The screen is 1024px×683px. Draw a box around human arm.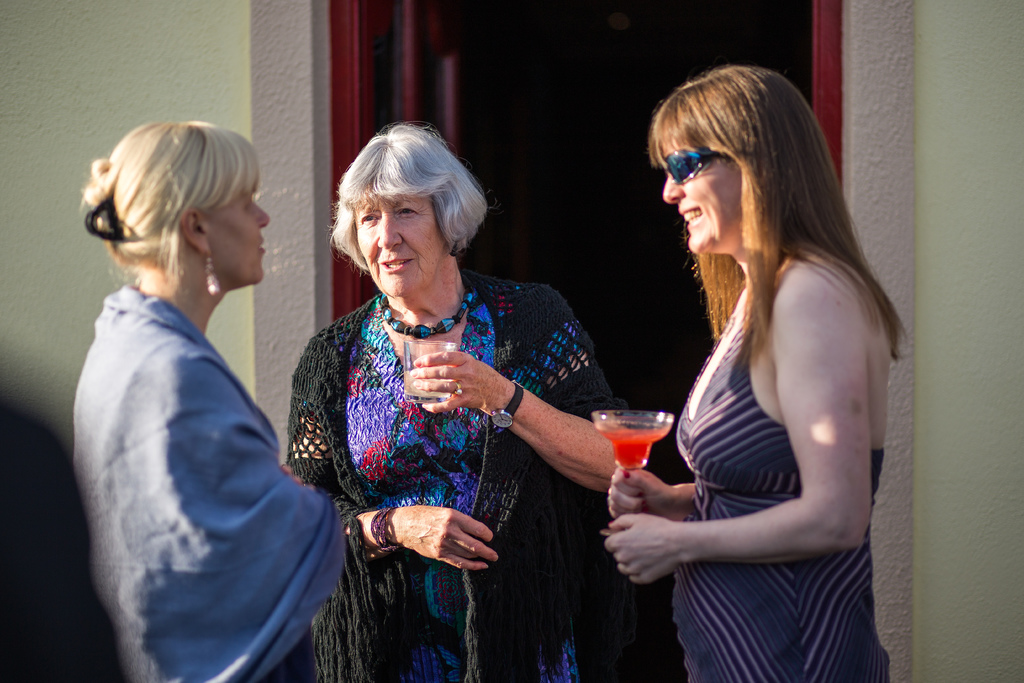
(x1=602, y1=257, x2=871, y2=587).
